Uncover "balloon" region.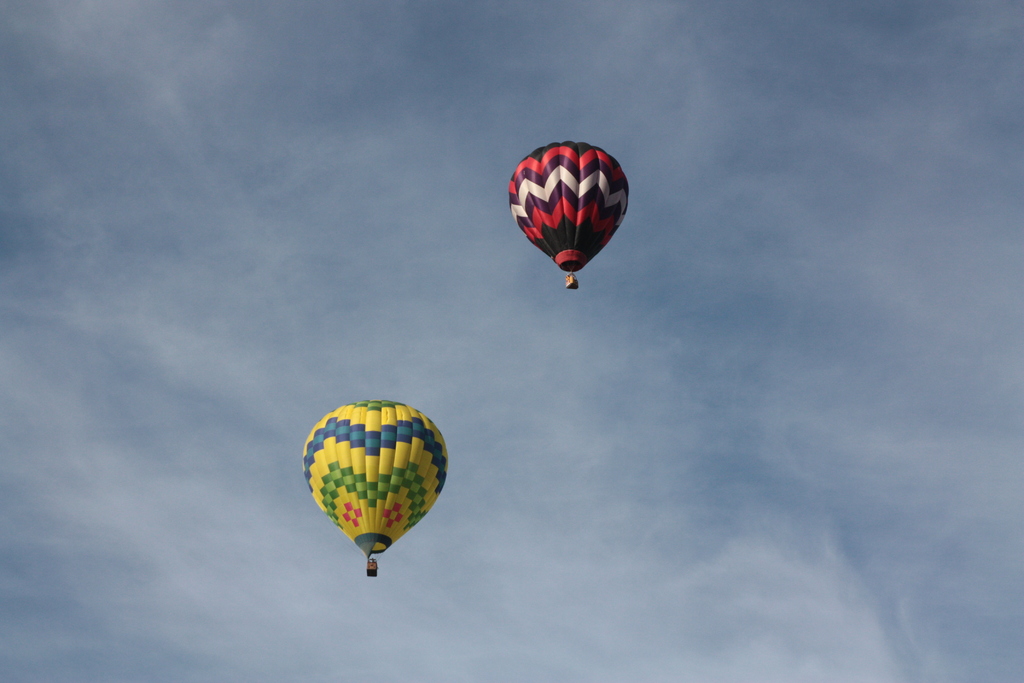
Uncovered: 509 139 634 272.
